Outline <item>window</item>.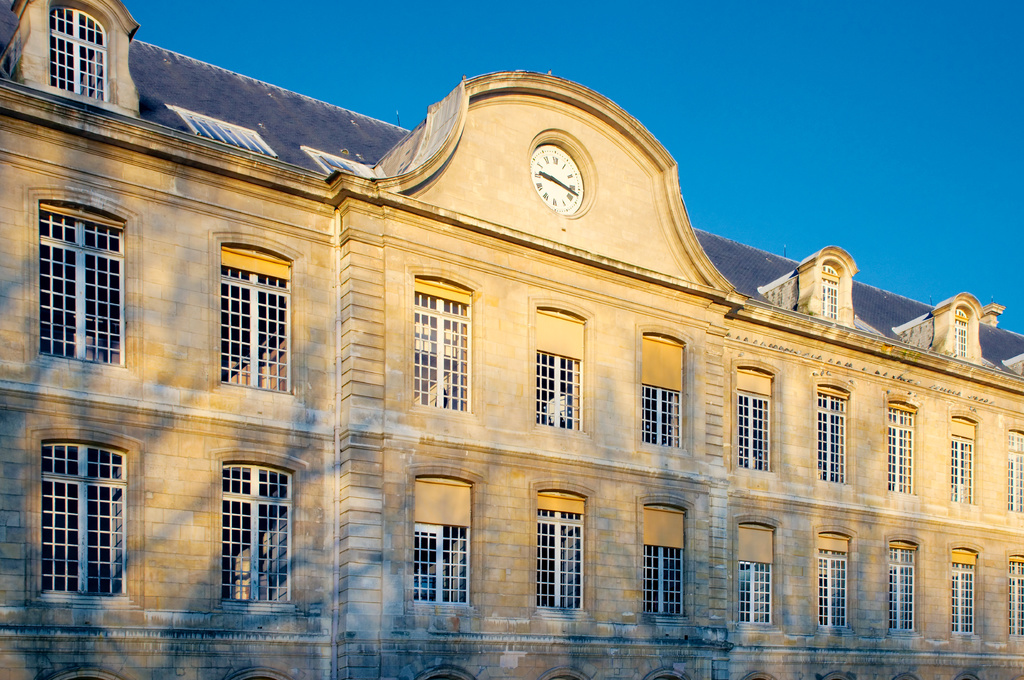
Outline: bbox=(637, 491, 694, 625).
